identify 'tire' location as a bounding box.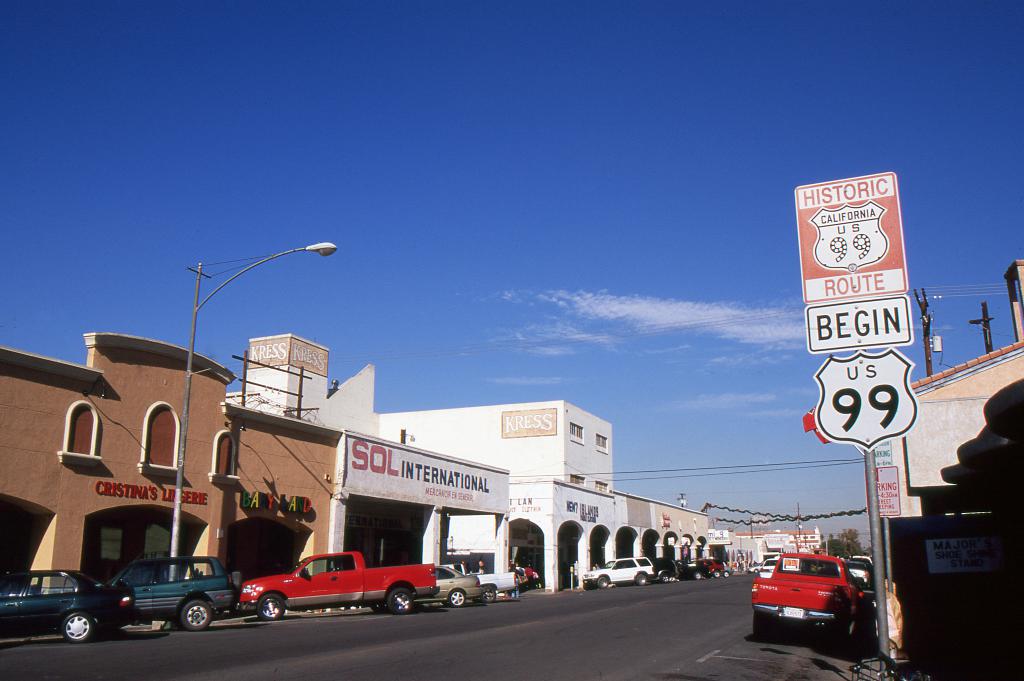
x1=183, y1=595, x2=215, y2=628.
